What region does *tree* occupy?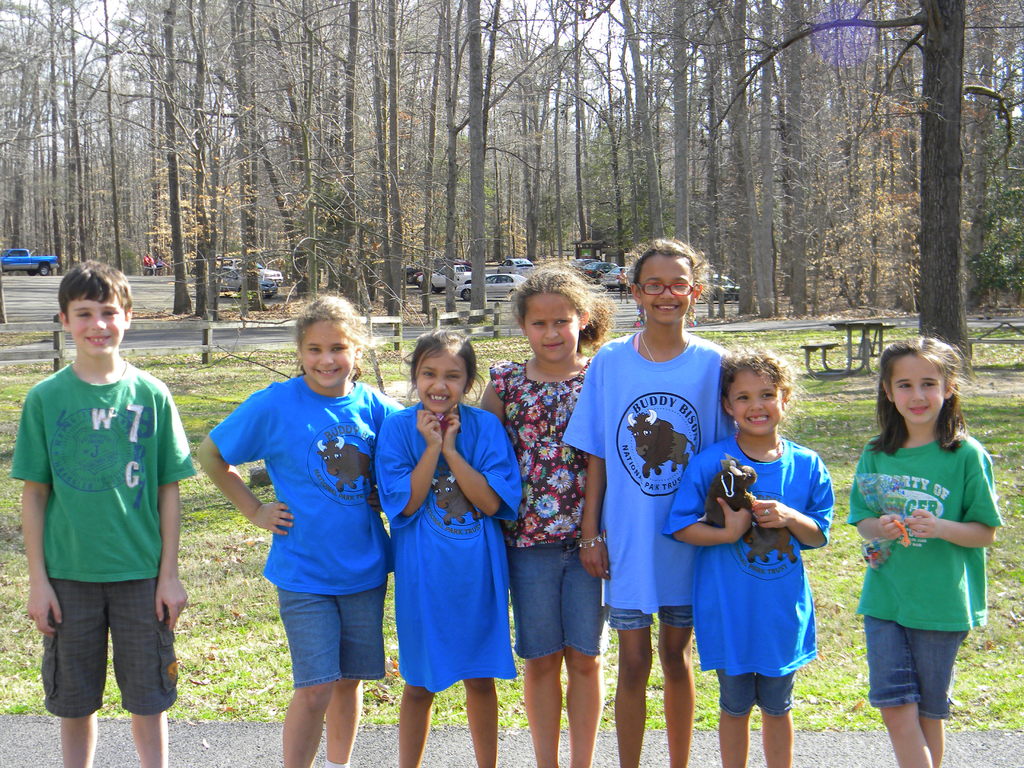
BBox(499, 0, 632, 266).
